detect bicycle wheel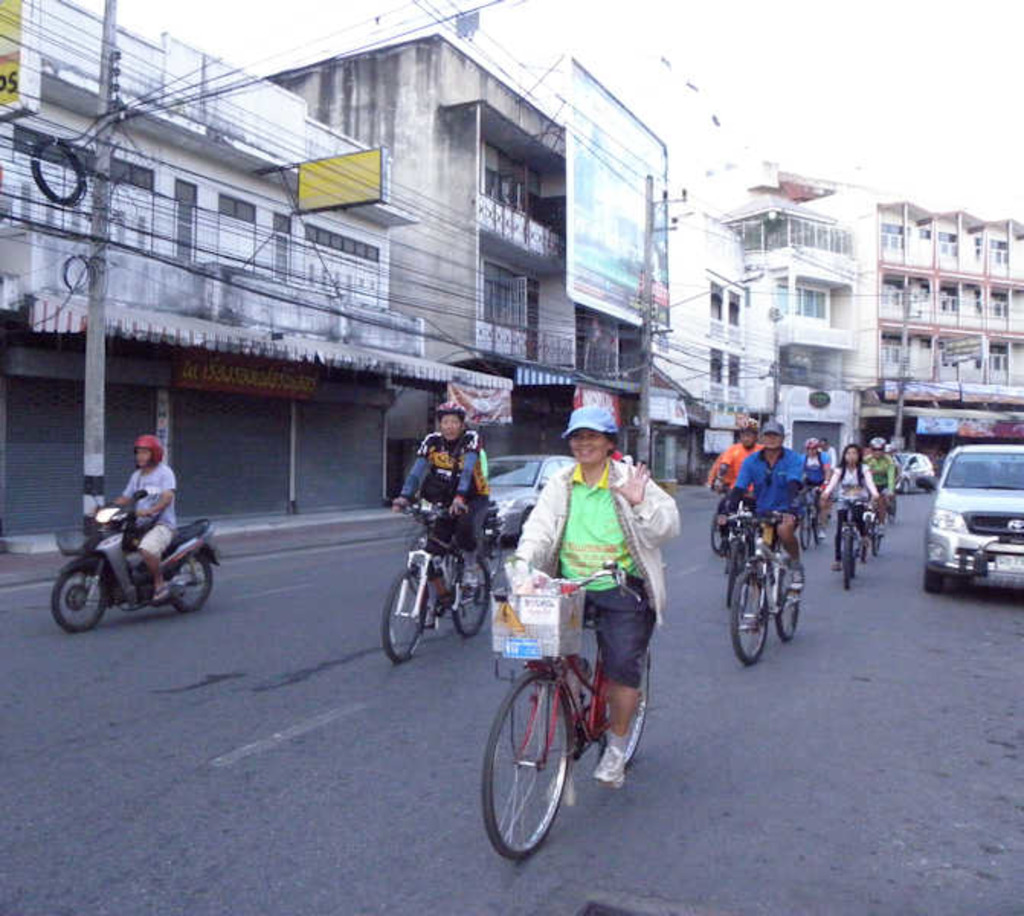
pyautogui.locateOnScreen(386, 560, 430, 681)
